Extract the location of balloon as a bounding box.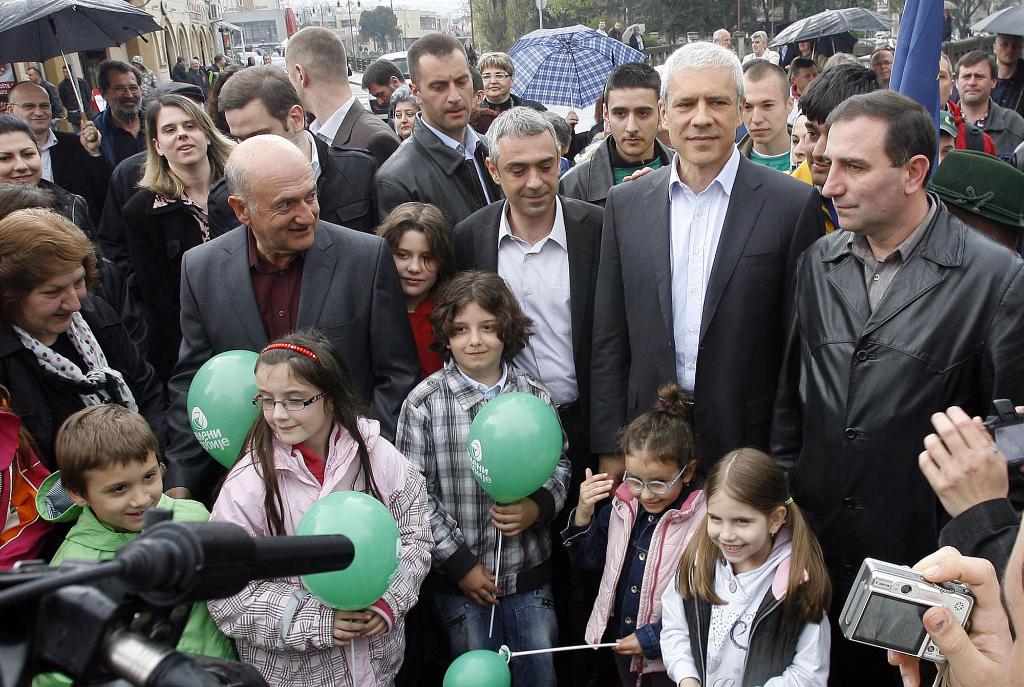
(left=464, top=392, right=564, bottom=506).
